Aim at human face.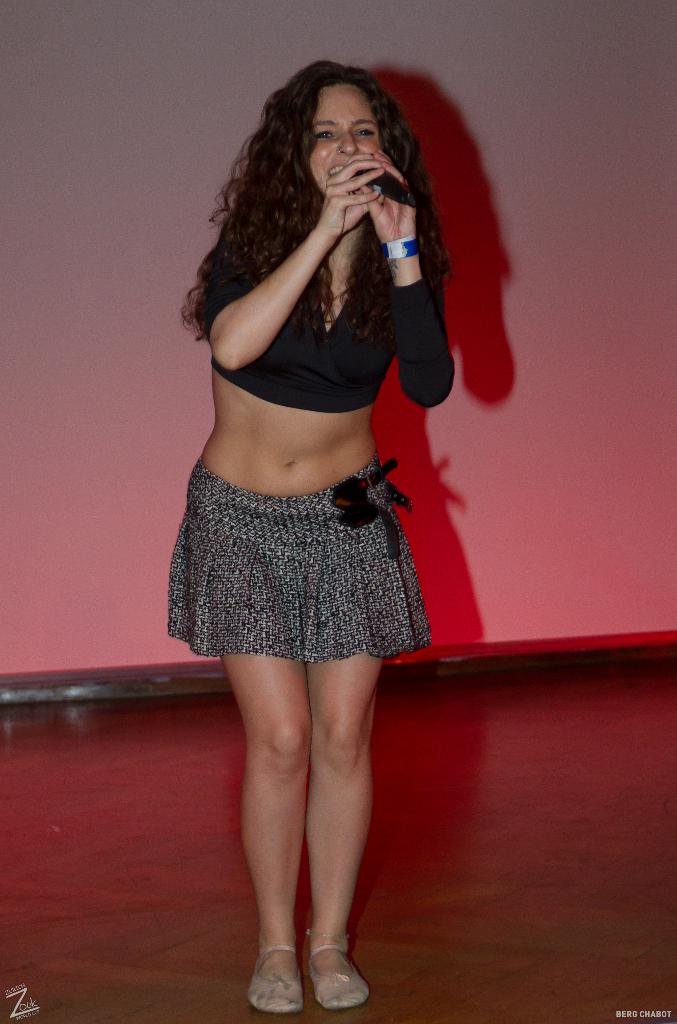
Aimed at {"x1": 300, "y1": 94, "x2": 380, "y2": 194}.
